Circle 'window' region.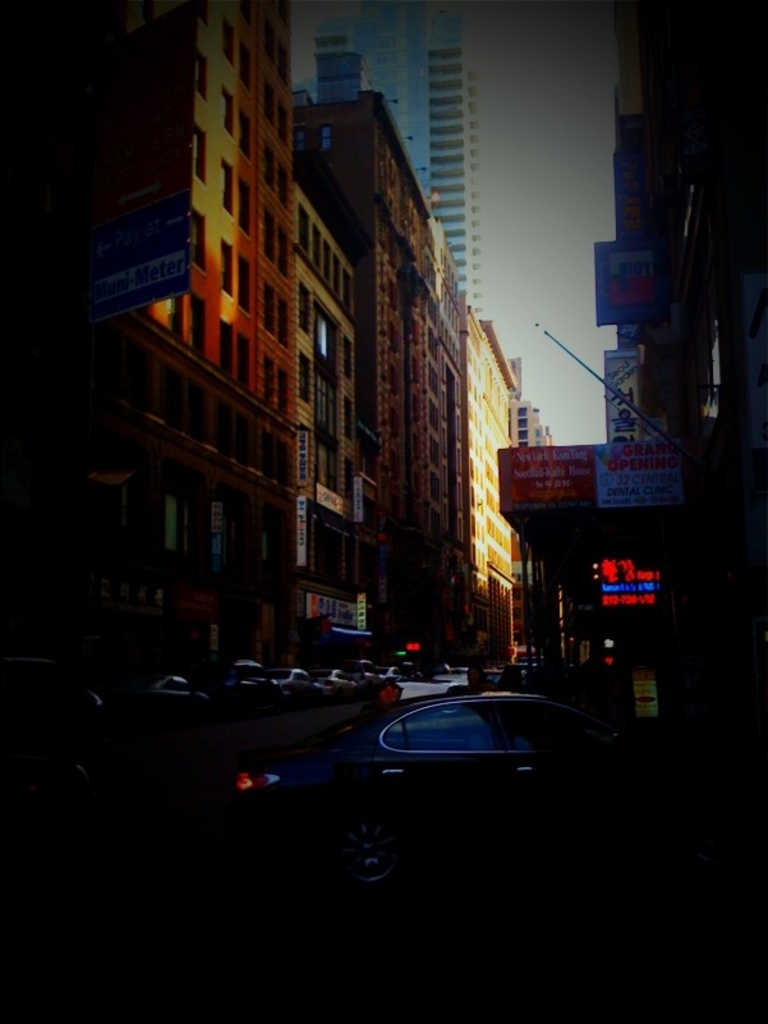
Region: [298, 358, 311, 404].
